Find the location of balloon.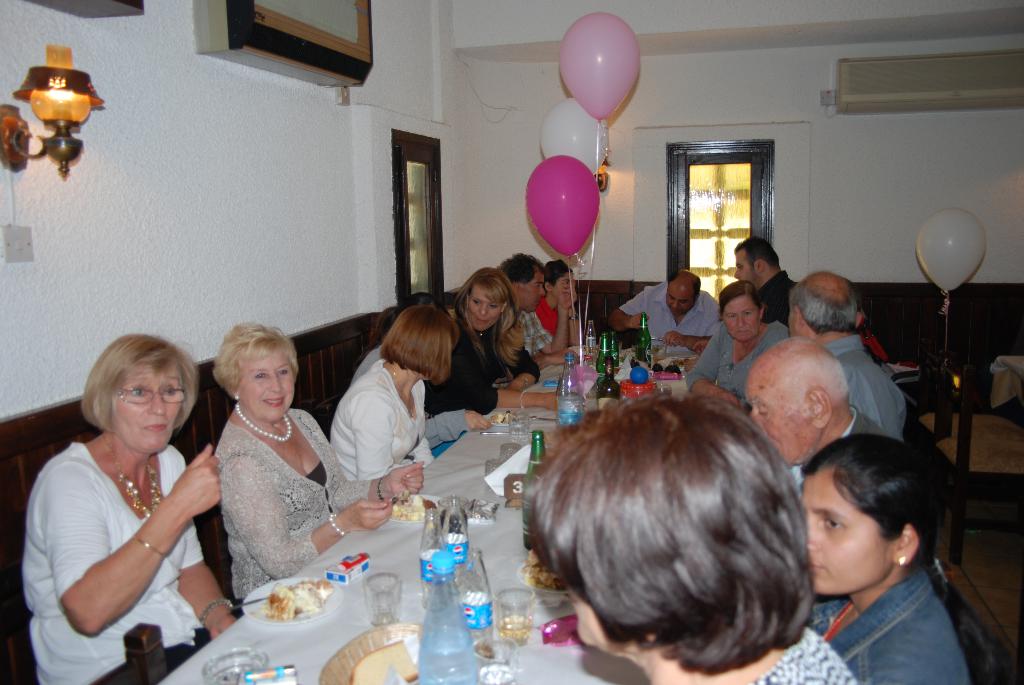
Location: region(524, 150, 601, 258).
